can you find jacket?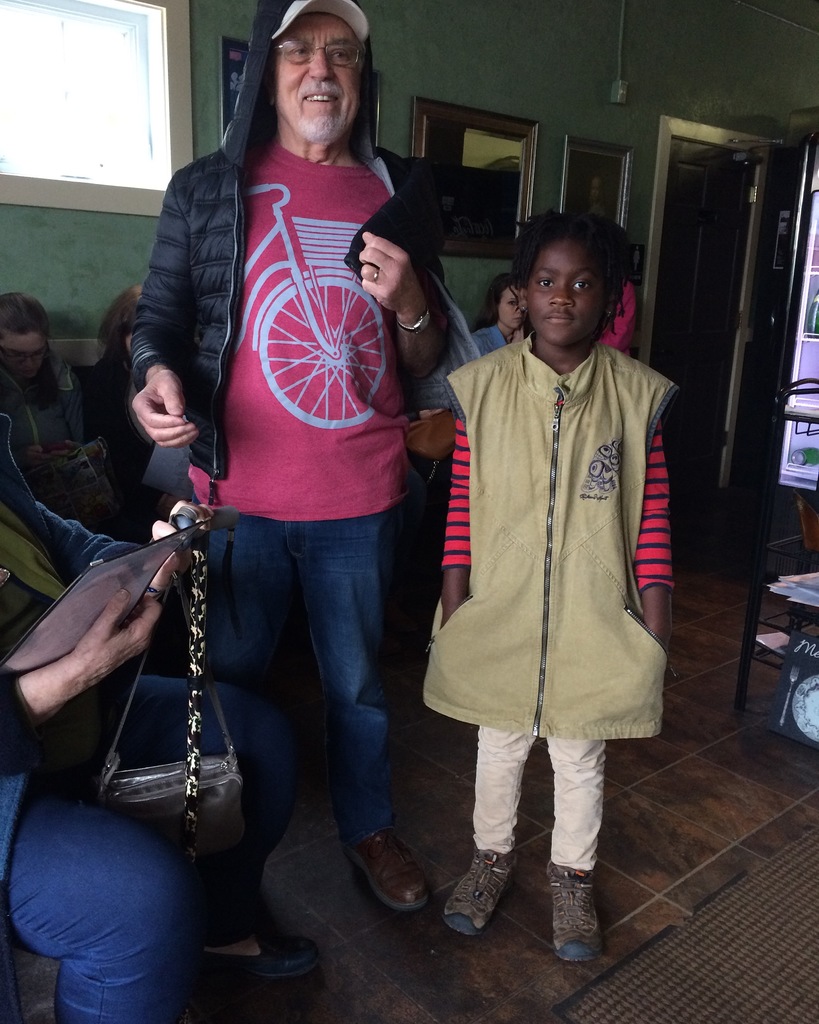
Yes, bounding box: x1=139, y1=0, x2=457, y2=488.
